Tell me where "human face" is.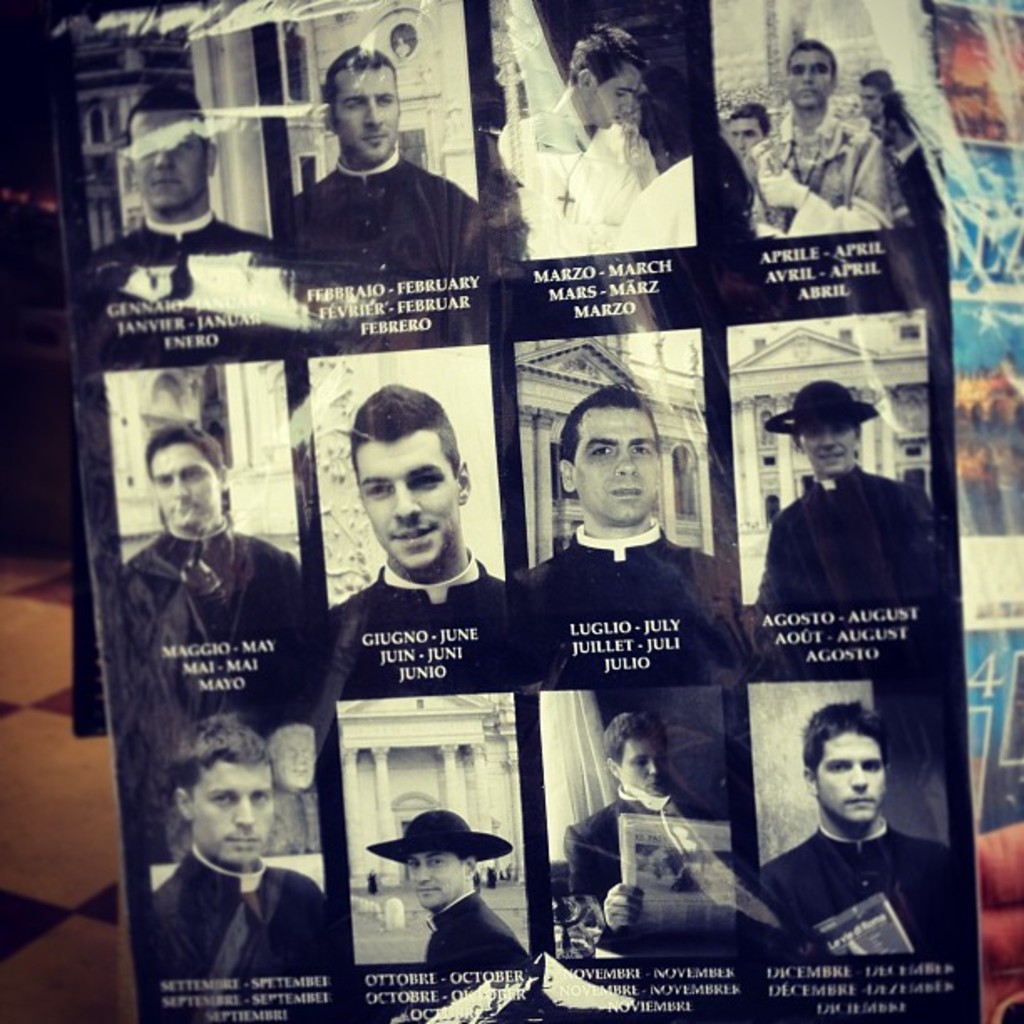
"human face" is at bbox=(818, 730, 885, 820).
